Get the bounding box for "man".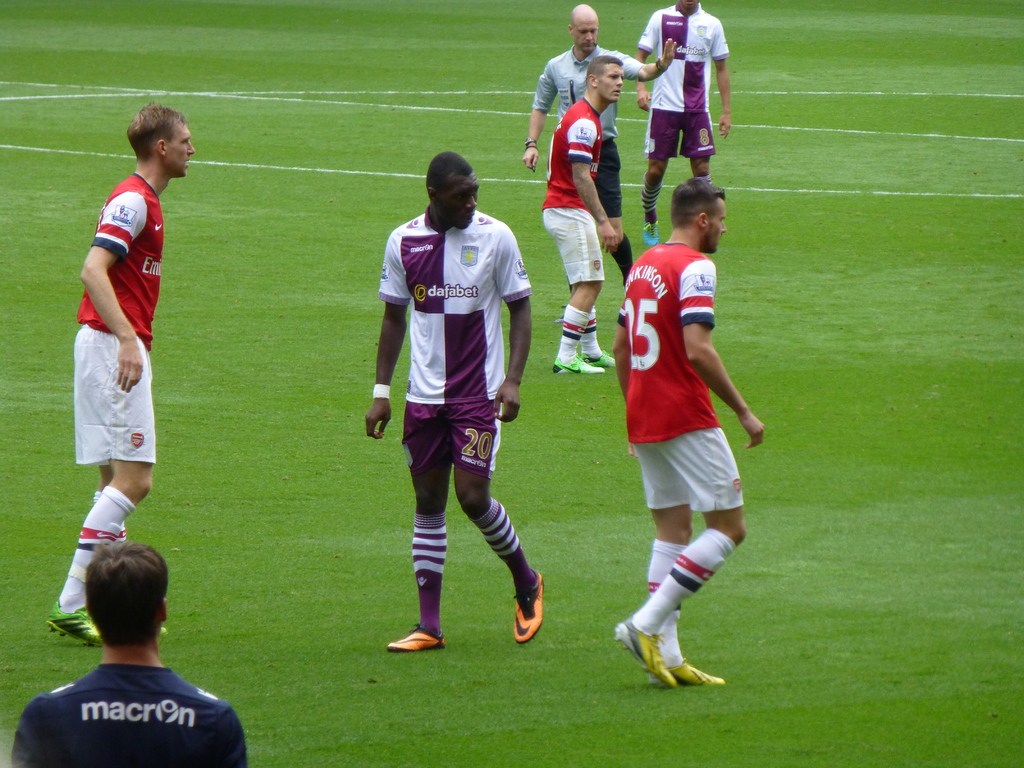
{"left": 42, "top": 101, "right": 194, "bottom": 642}.
